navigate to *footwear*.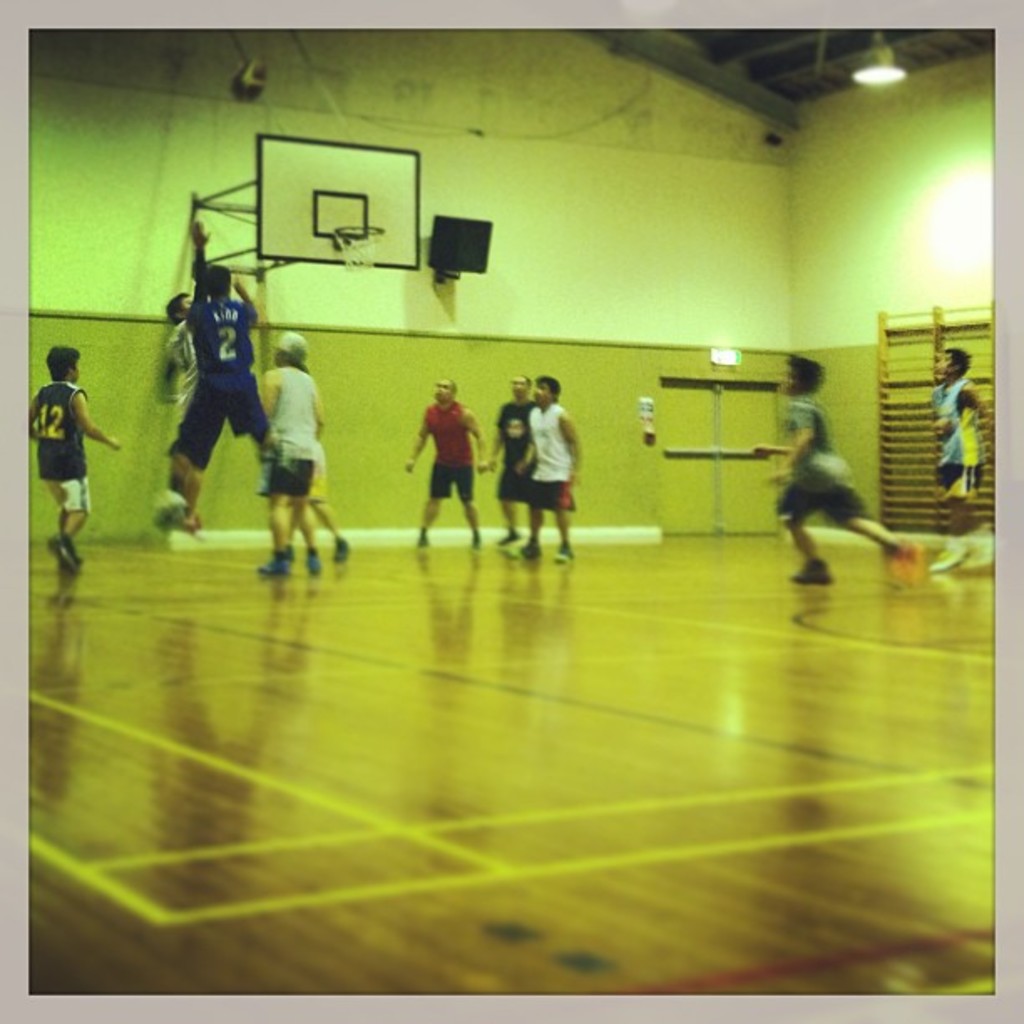
Navigation target: bbox(939, 537, 970, 571).
